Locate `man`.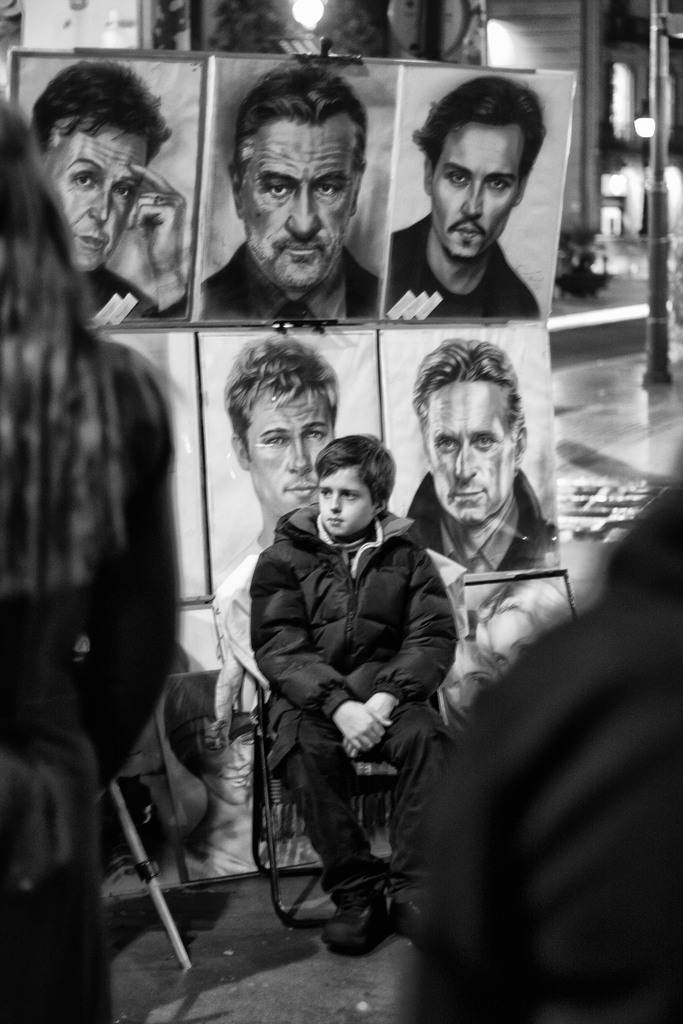
Bounding box: Rect(22, 63, 193, 319).
